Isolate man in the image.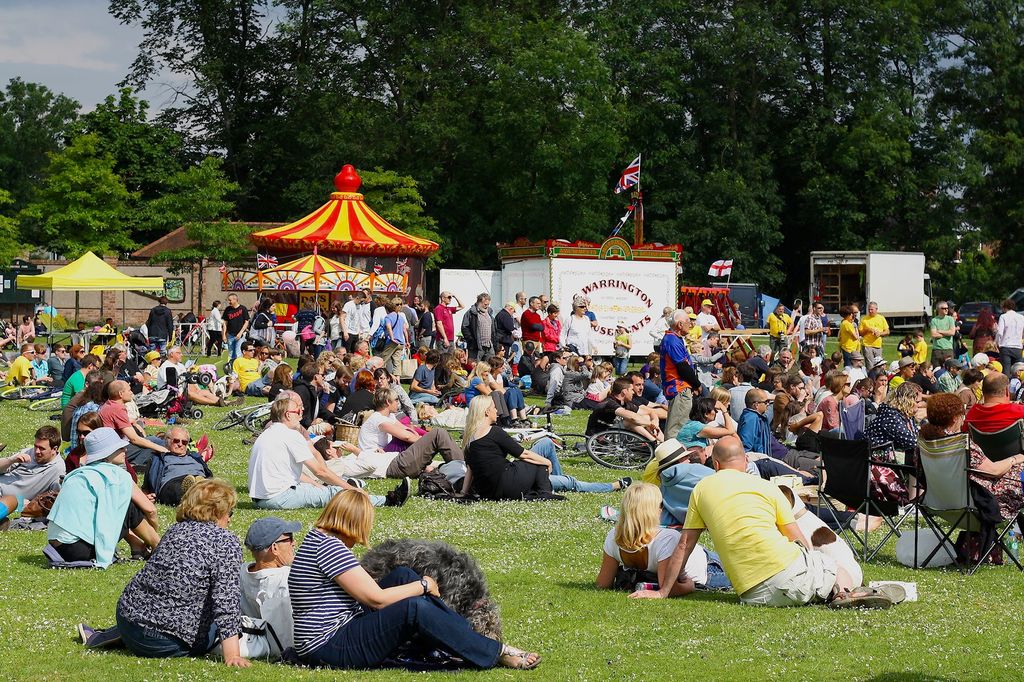
Isolated region: x1=48 y1=344 x2=68 y2=384.
